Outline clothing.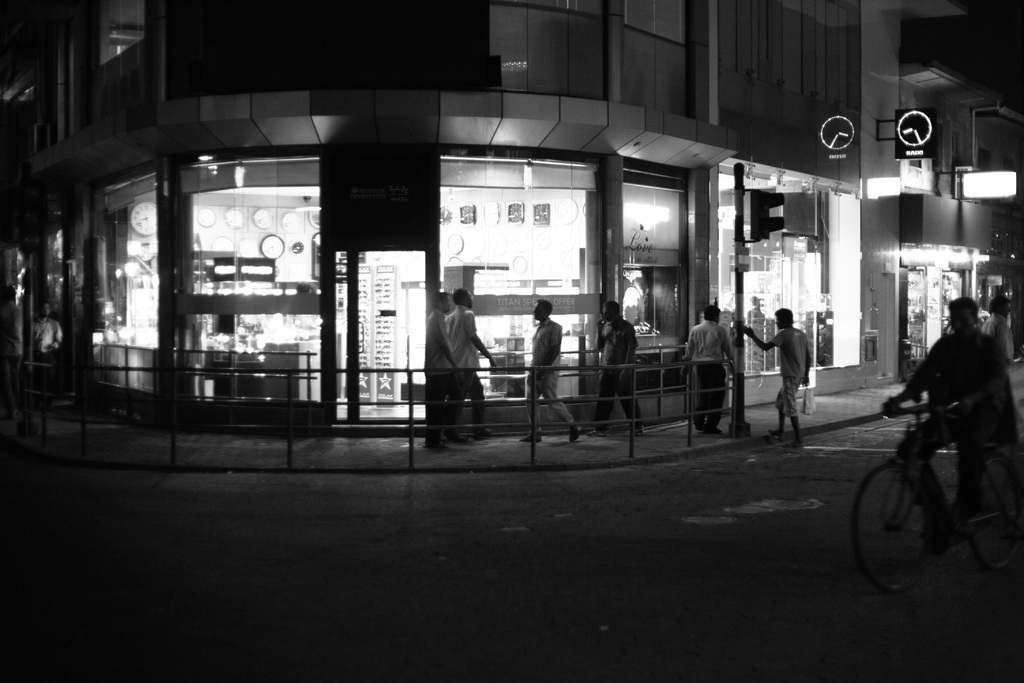
Outline: select_region(594, 309, 644, 424).
